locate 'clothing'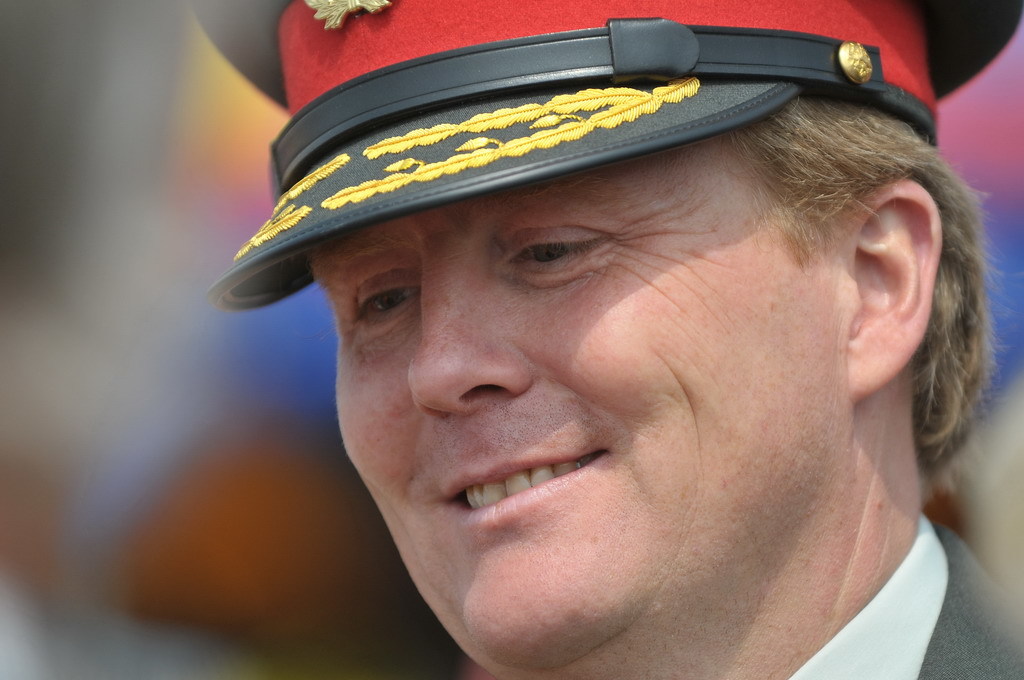
bbox=[775, 504, 1023, 679]
